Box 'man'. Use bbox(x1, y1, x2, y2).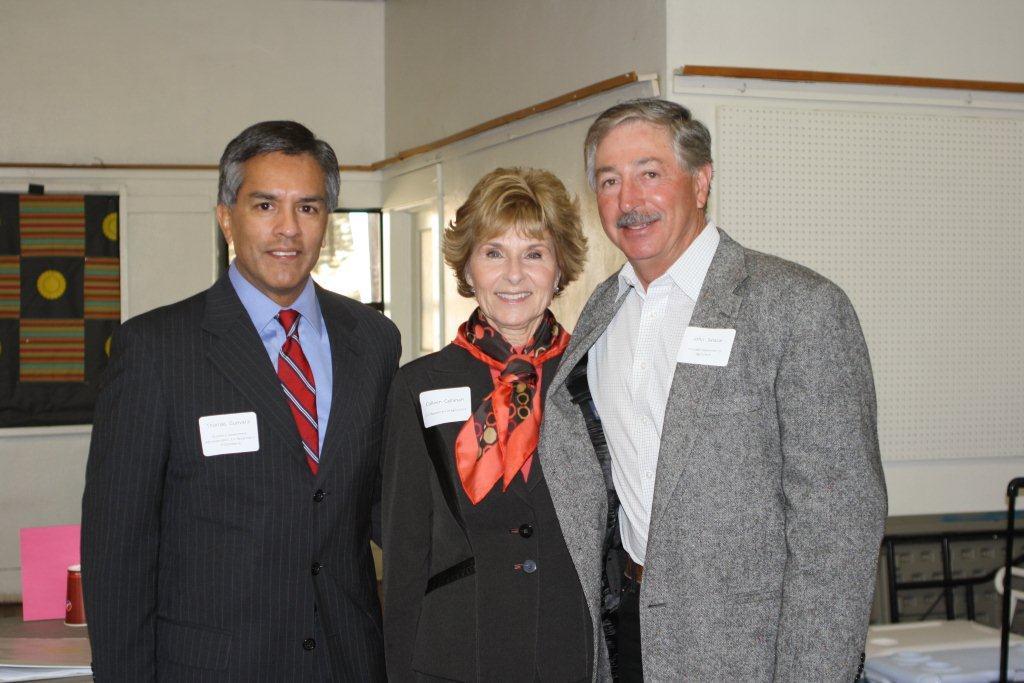
bbox(555, 95, 890, 674).
